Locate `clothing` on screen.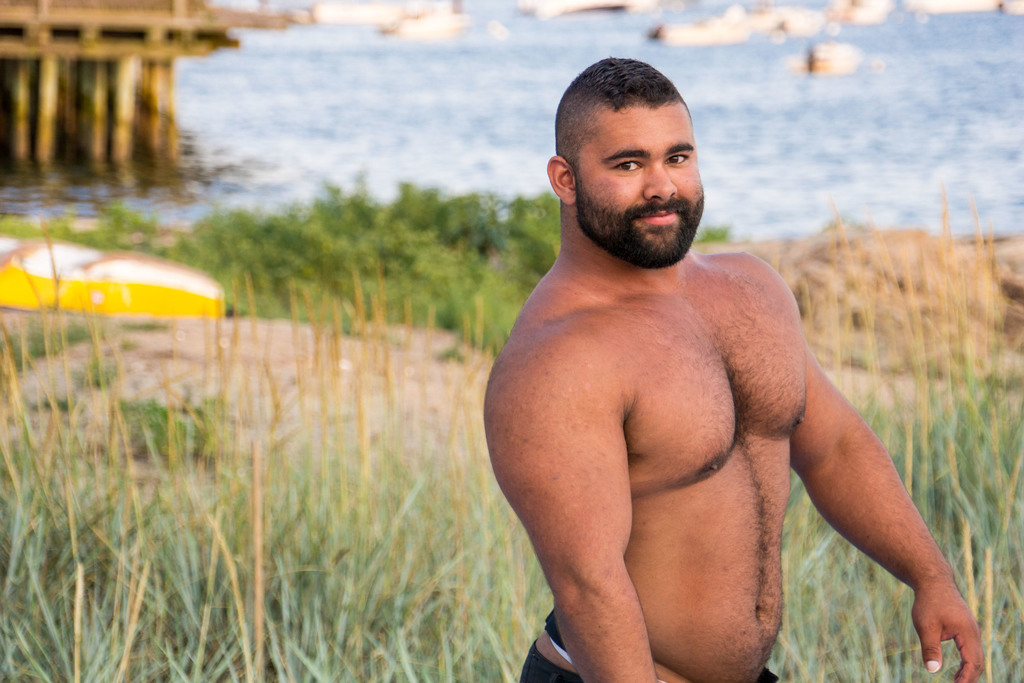
On screen at {"left": 511, "top": 605, "right": 782, "bottom": 682}.
